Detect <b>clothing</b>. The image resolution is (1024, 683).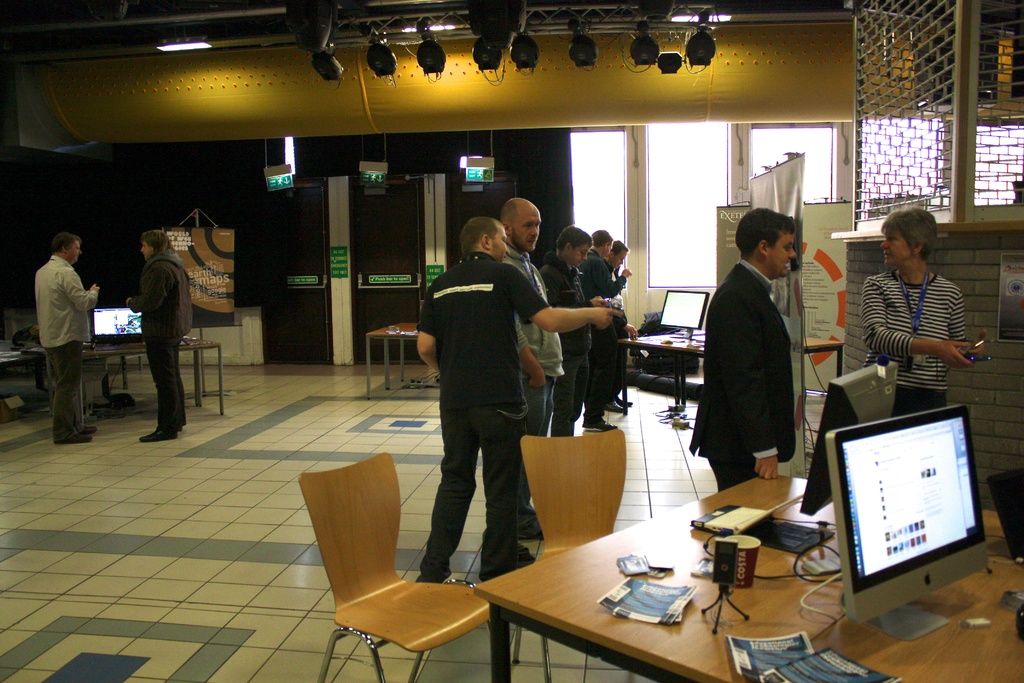
[left=576, top=249, right=626, bottom=421].
